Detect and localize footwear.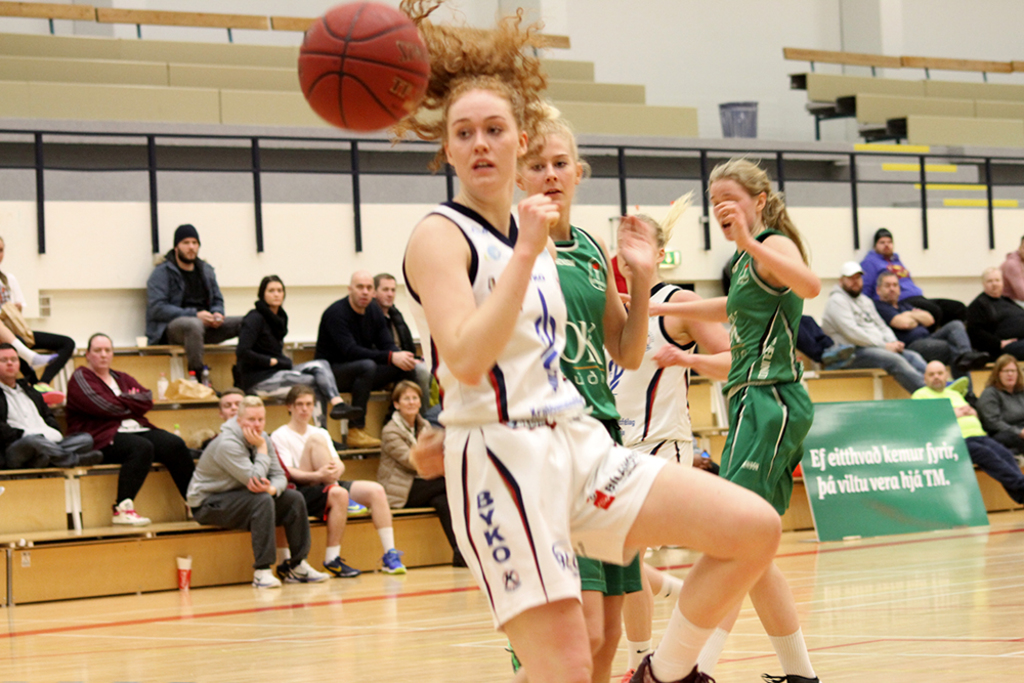
Localized at {"left": 74, "top": 445, "right": 106, "bottom": 464}.
